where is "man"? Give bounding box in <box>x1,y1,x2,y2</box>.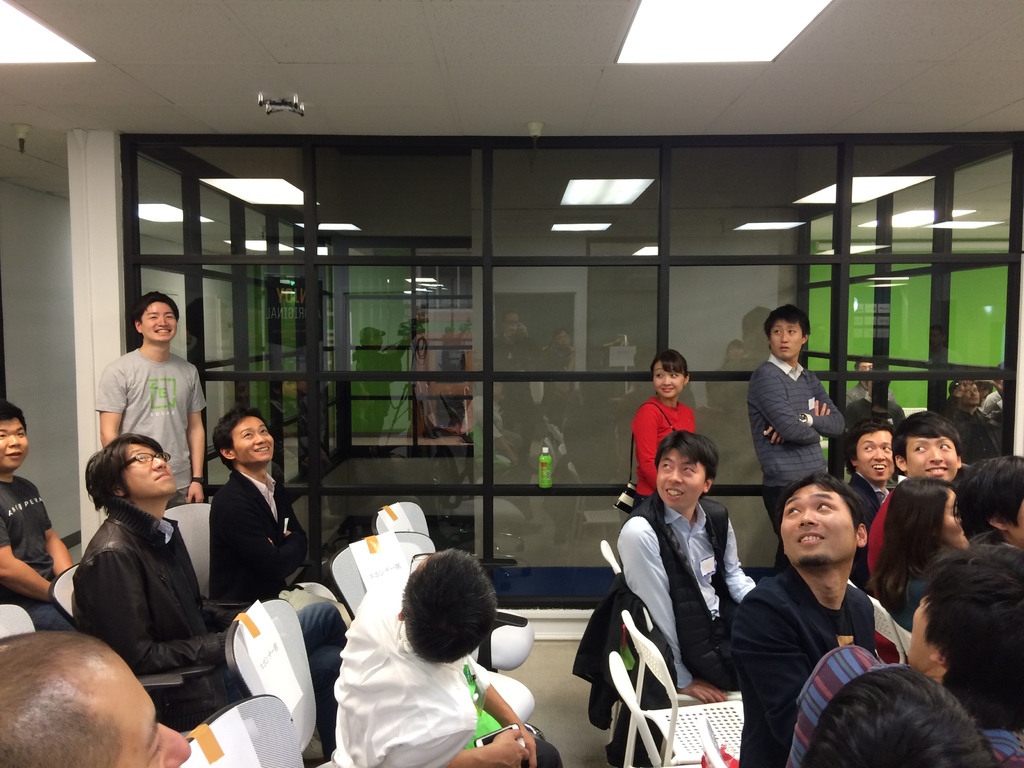
<box>614,426,756,703</box>.
